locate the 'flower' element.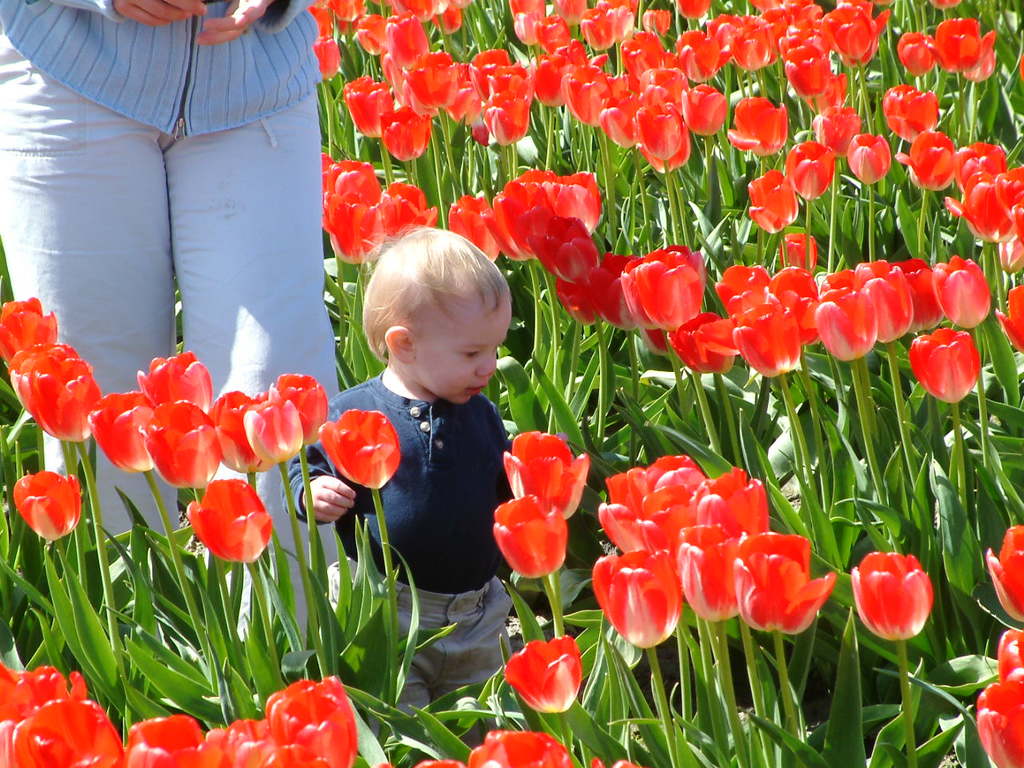
Element bbox: BBox(501, 427, 594, 518).
